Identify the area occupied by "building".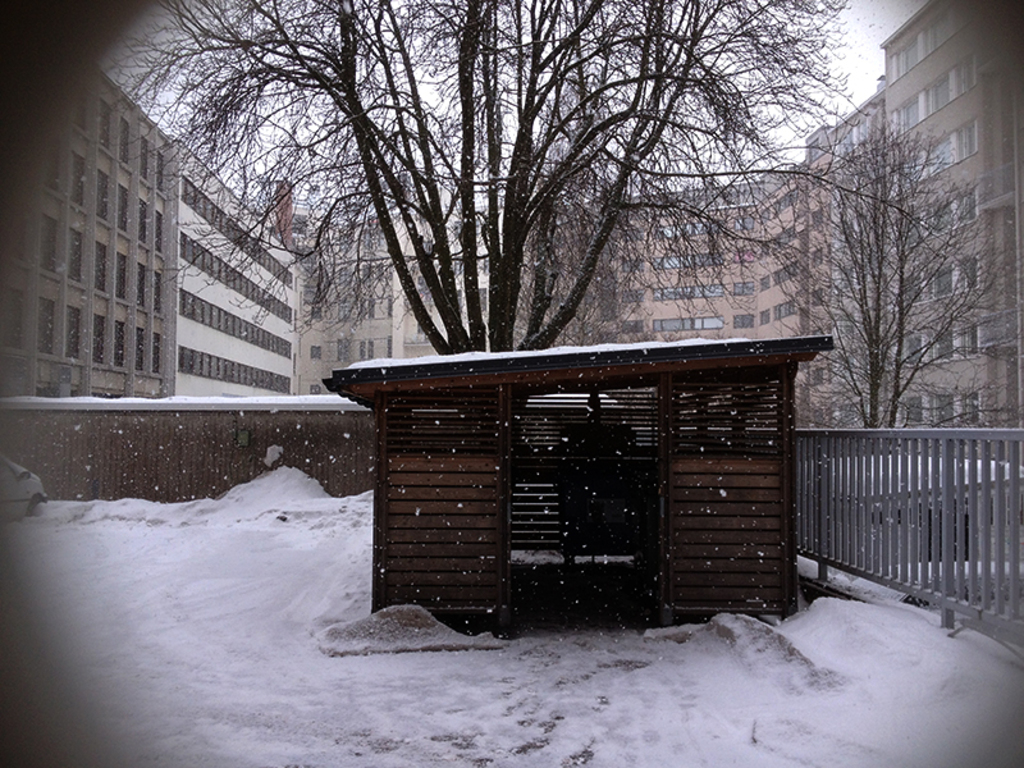
Area: crop(0, 65, 170, 399).
